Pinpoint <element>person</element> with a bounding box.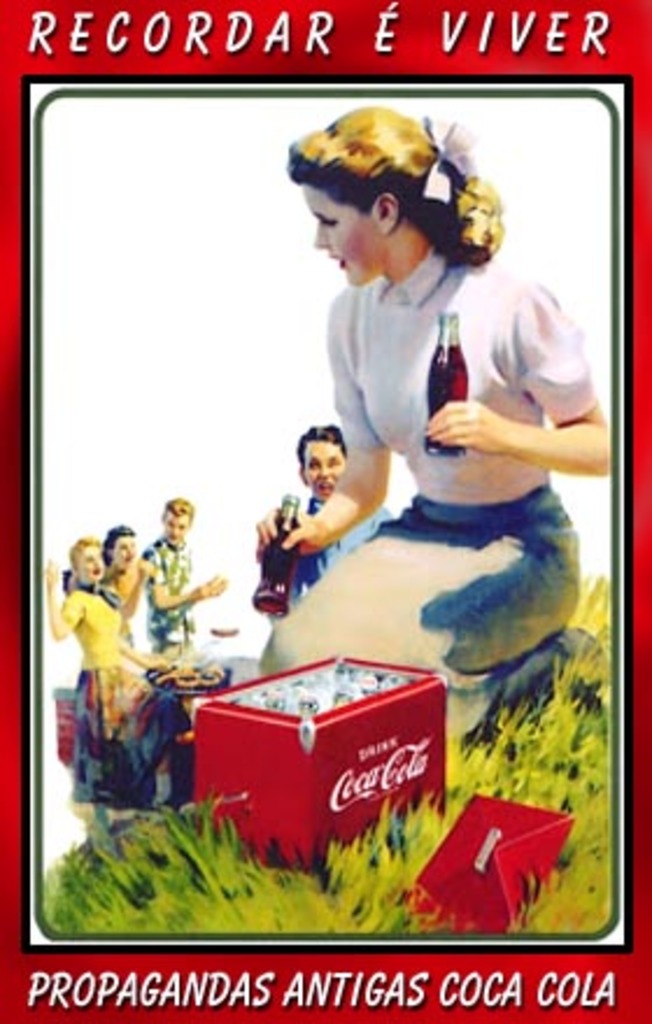
x1=147 y1=500 x2=224 y2=656.
